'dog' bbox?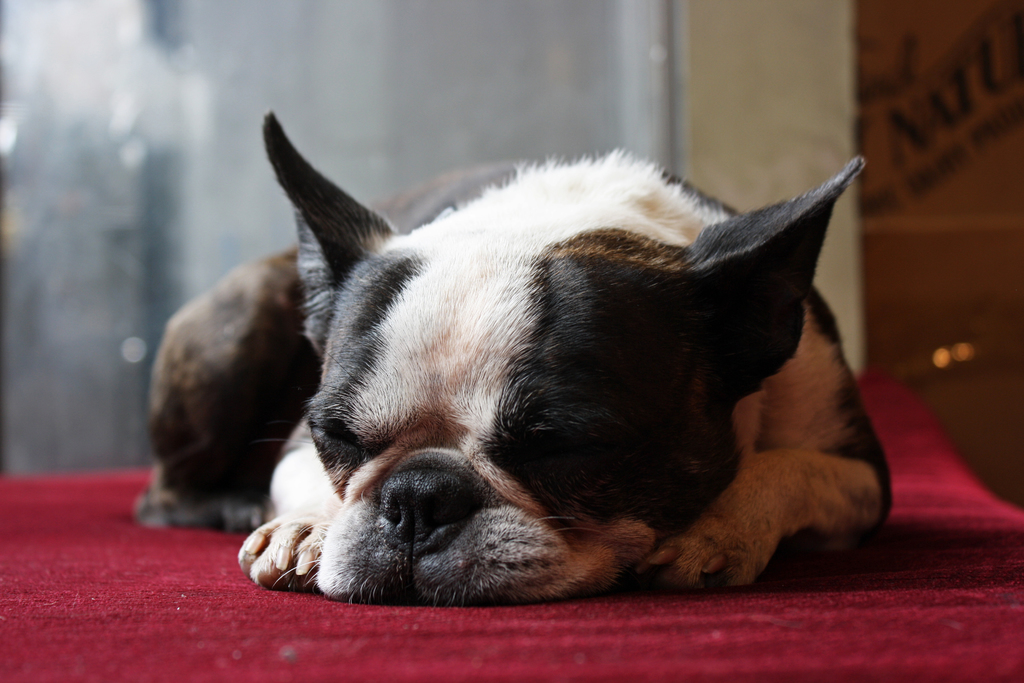
132, 108, 886, 606
